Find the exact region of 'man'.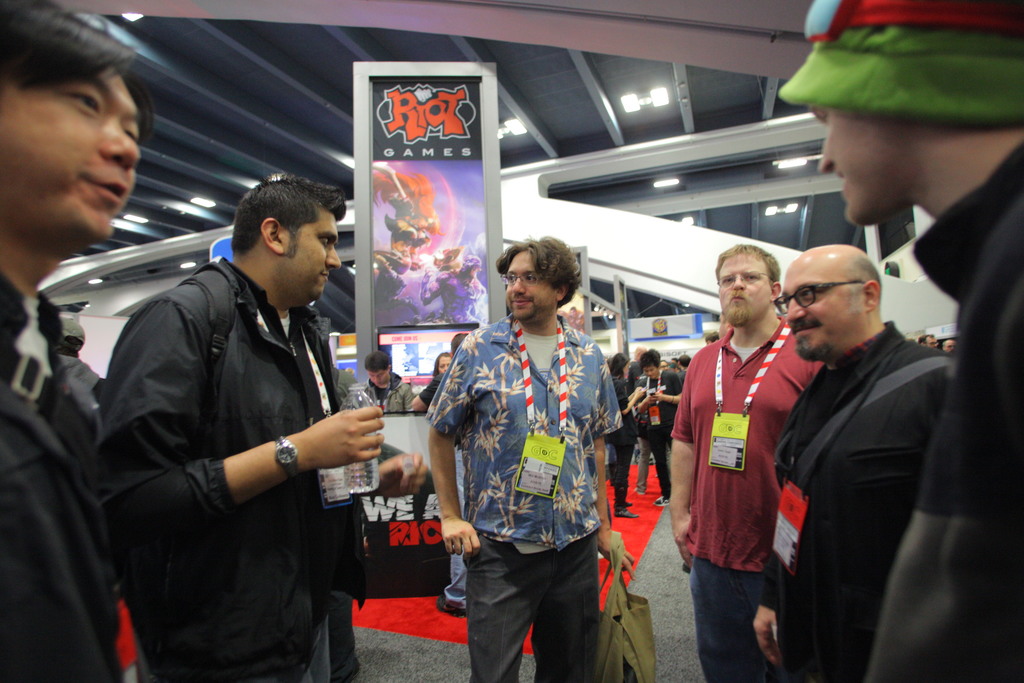
Exact region: detection(368, 352, 423, 415).
